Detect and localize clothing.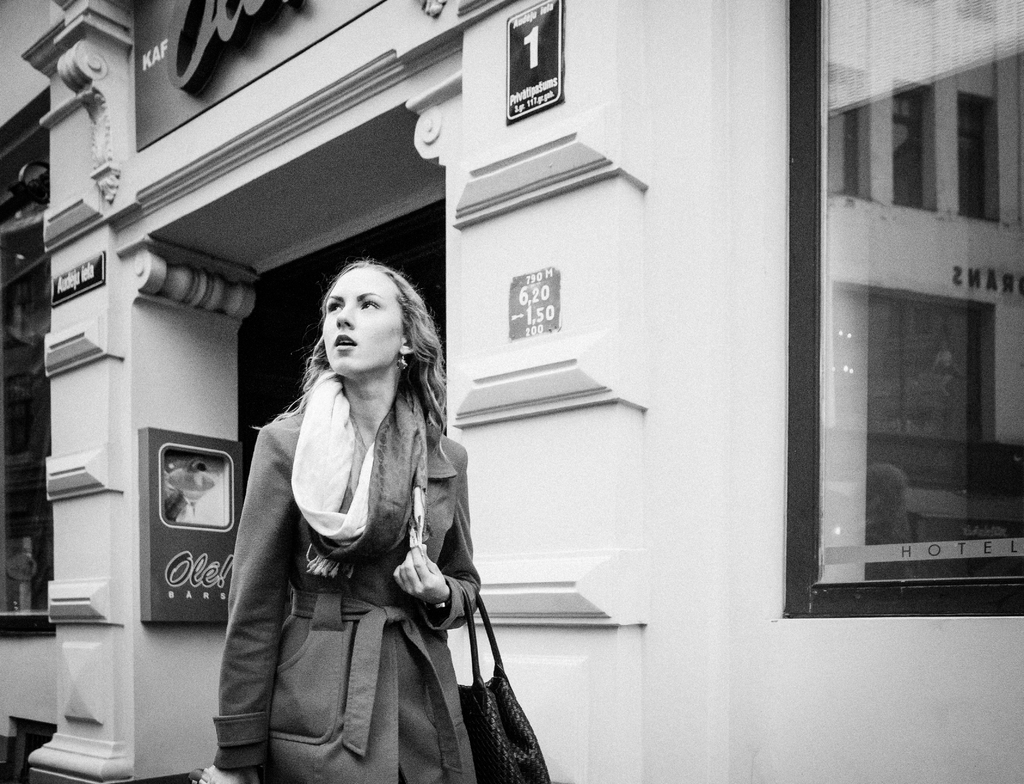
Localized at 219, 332, 486, 760.
